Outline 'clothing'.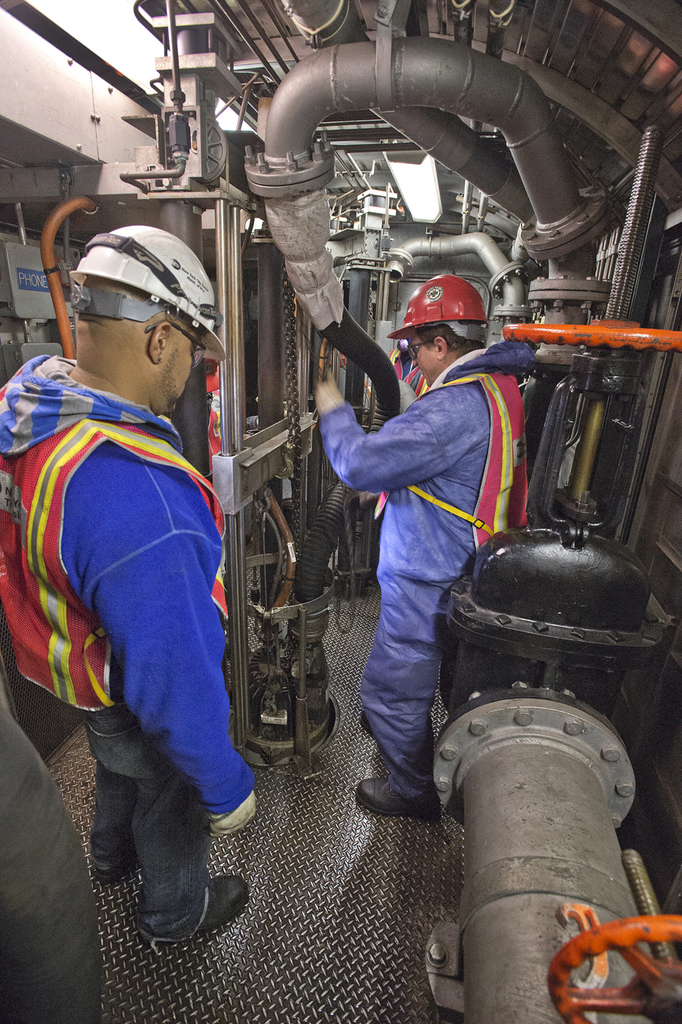
Outline: detection(0, 344, 245, 932).
